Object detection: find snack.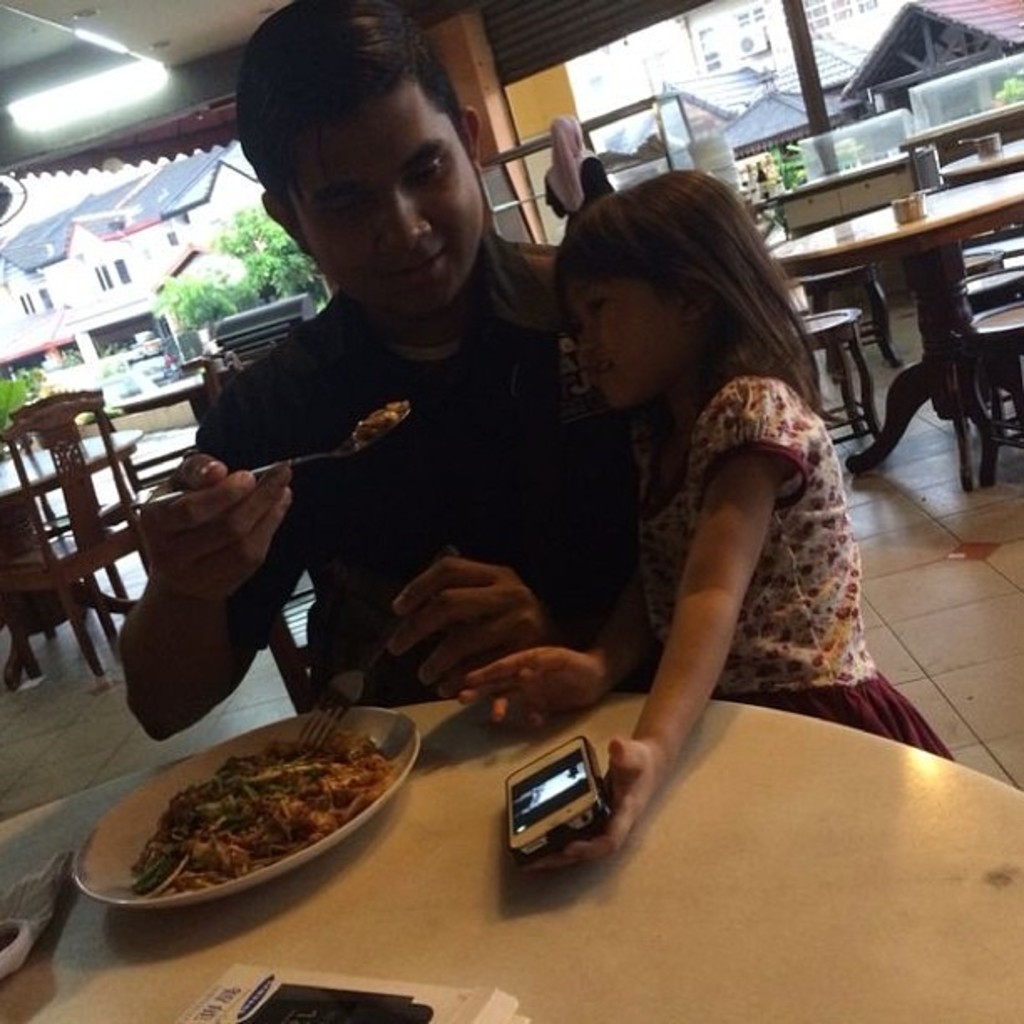
{"x1": 351, "y1": 403, "x2": 413, "y2": 443}.
